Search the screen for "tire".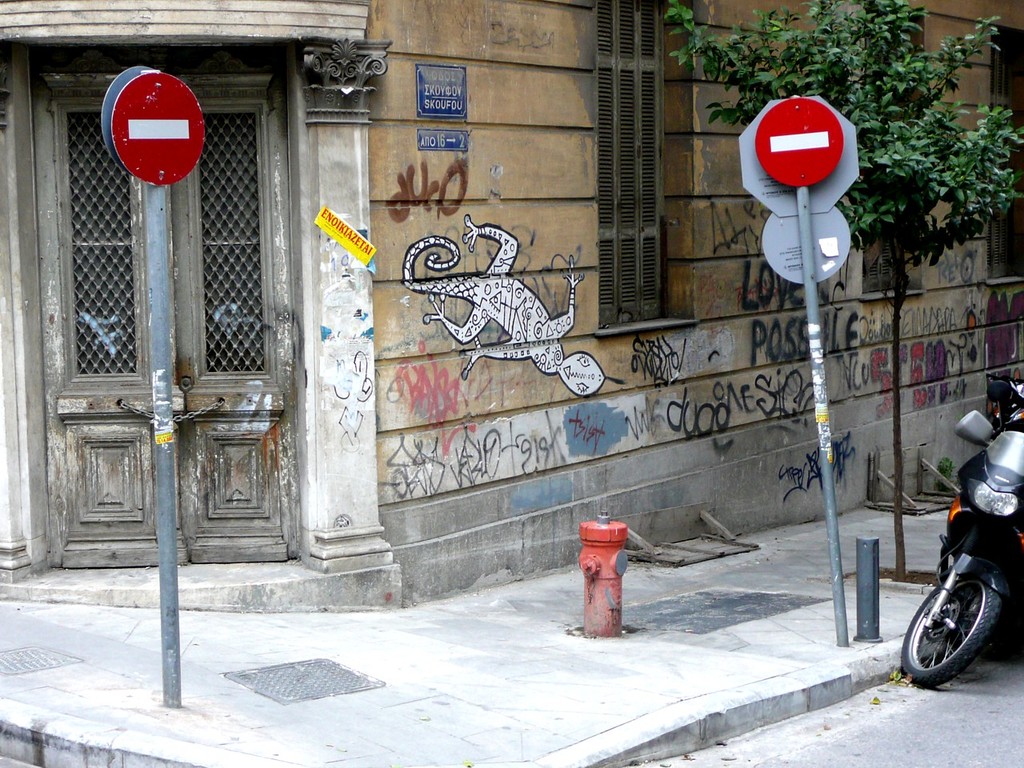
Found at bbox(904, 576, 1004, 690).
